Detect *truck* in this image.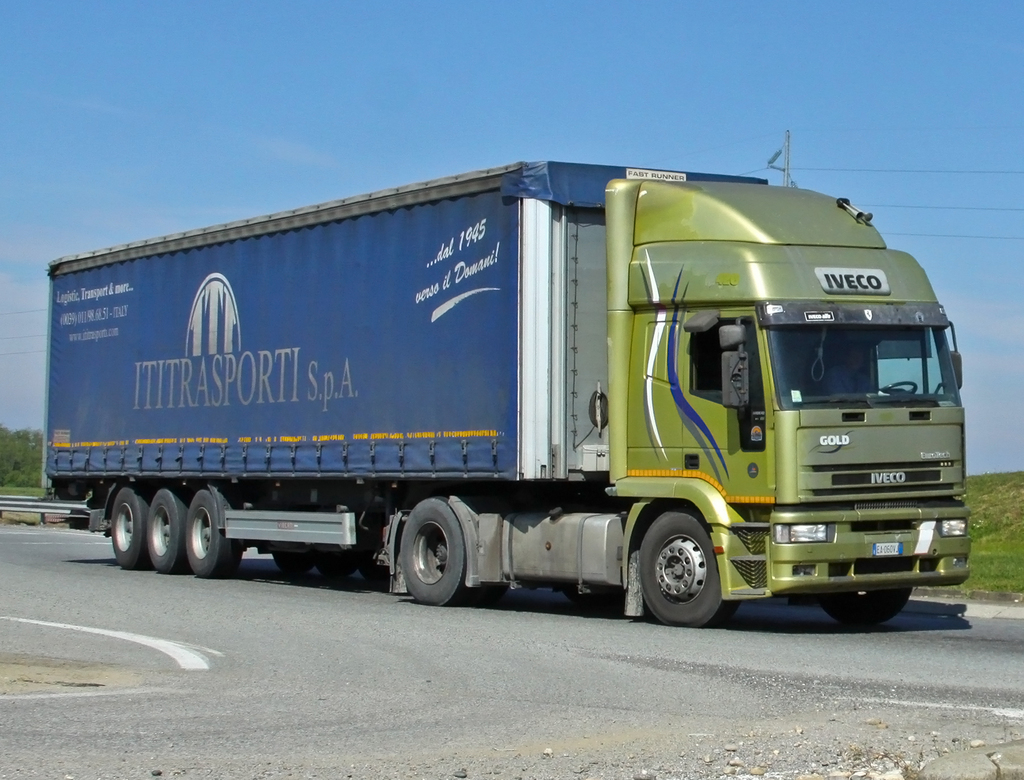
Detection: box=[33, 161, 962, 646].
